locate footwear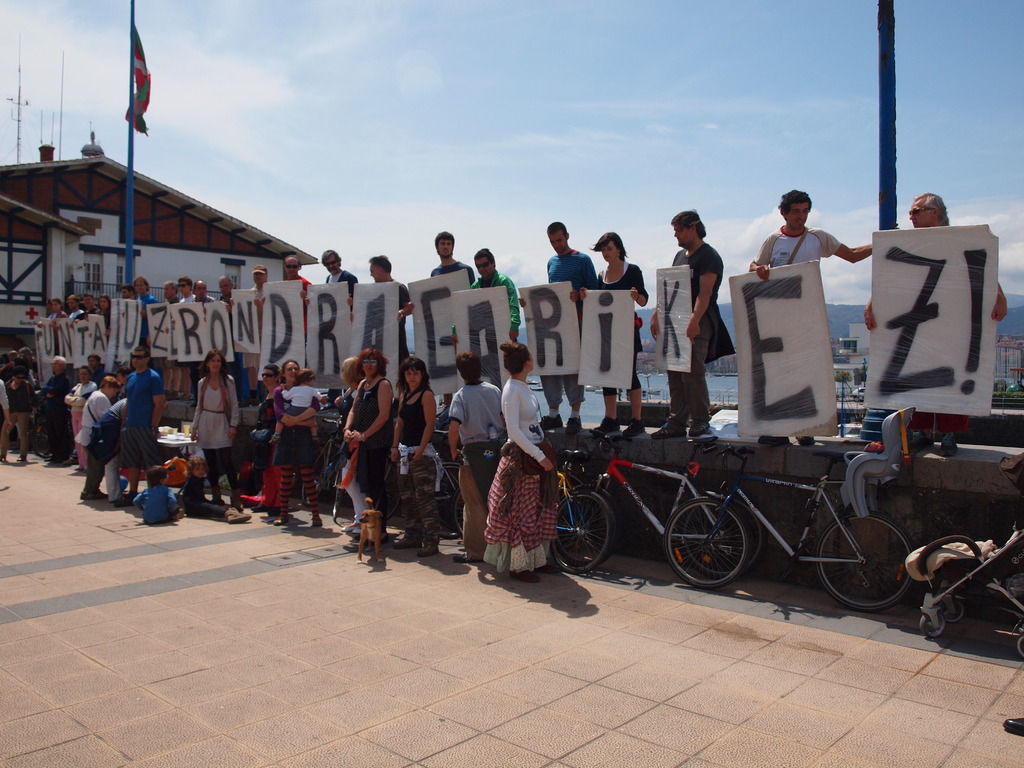
(x1=652, y1=417, x2=684, y2=438)
